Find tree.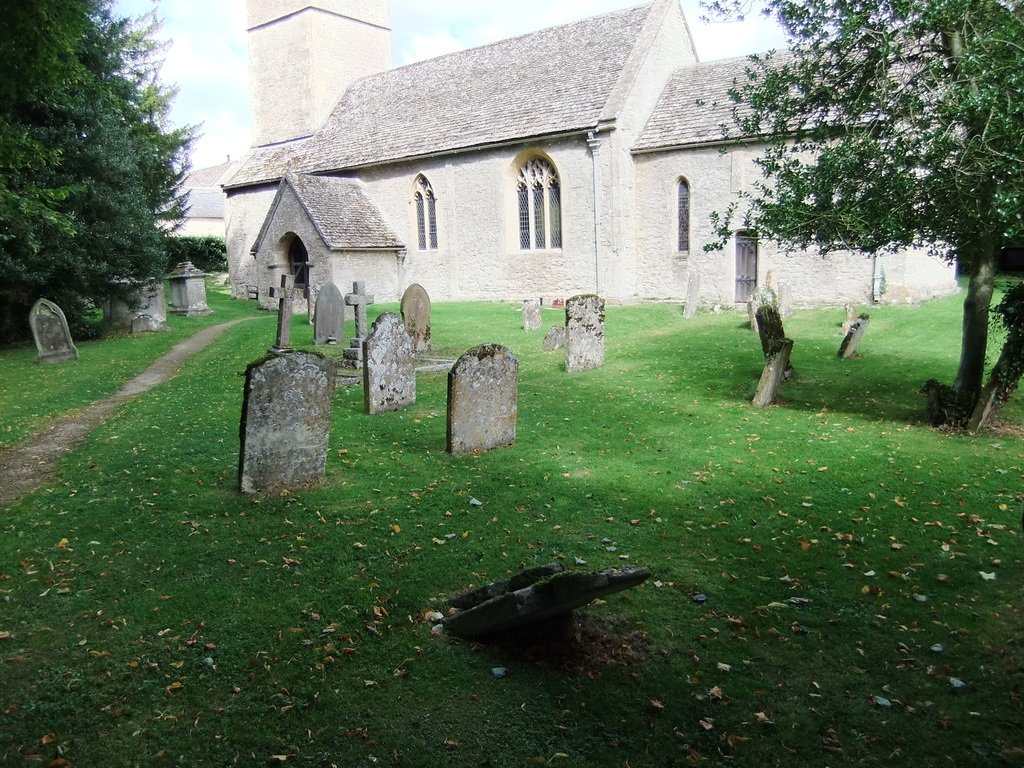
locate(77, 86, 168, 310).
